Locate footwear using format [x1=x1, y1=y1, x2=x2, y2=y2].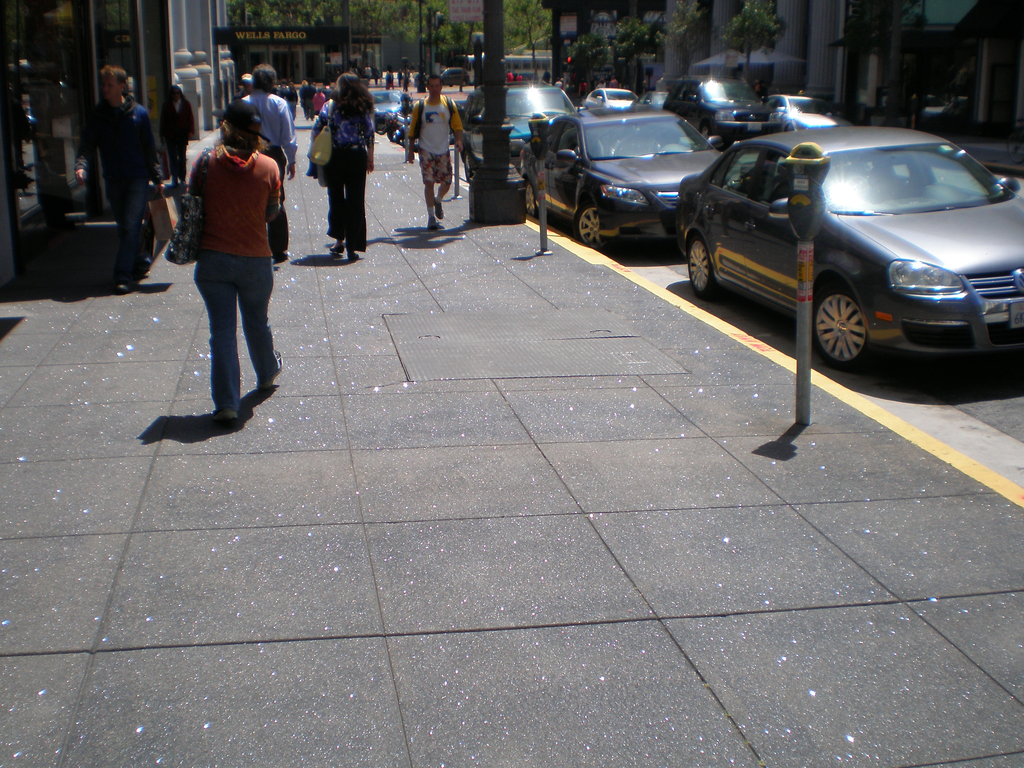
[x1=273, y1=246, x2=289, y2=264].
